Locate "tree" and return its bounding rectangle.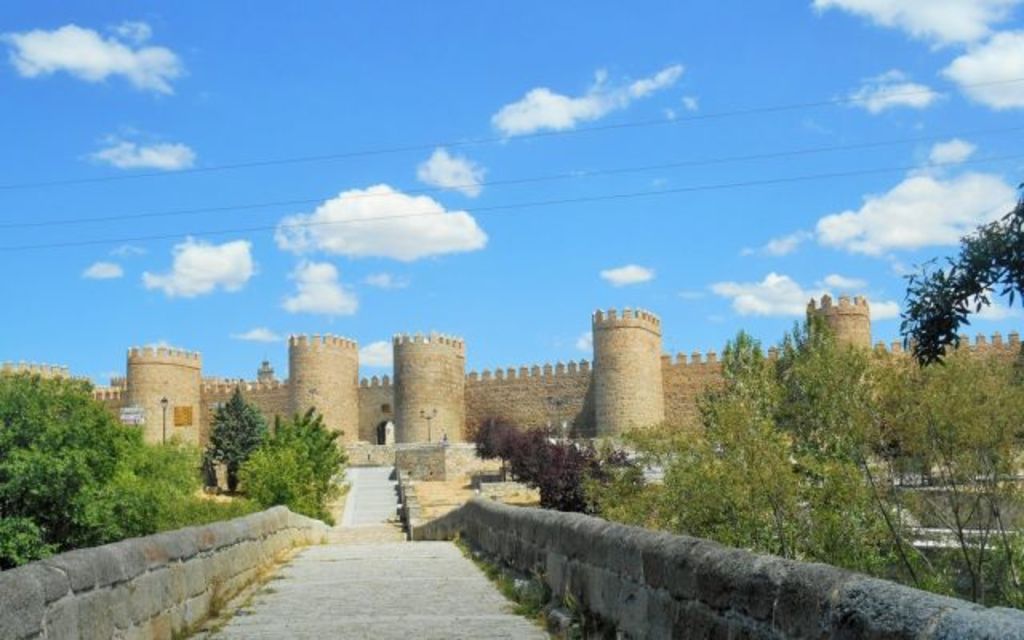
x1=890, y1=178, x2=1022, y2=371.
